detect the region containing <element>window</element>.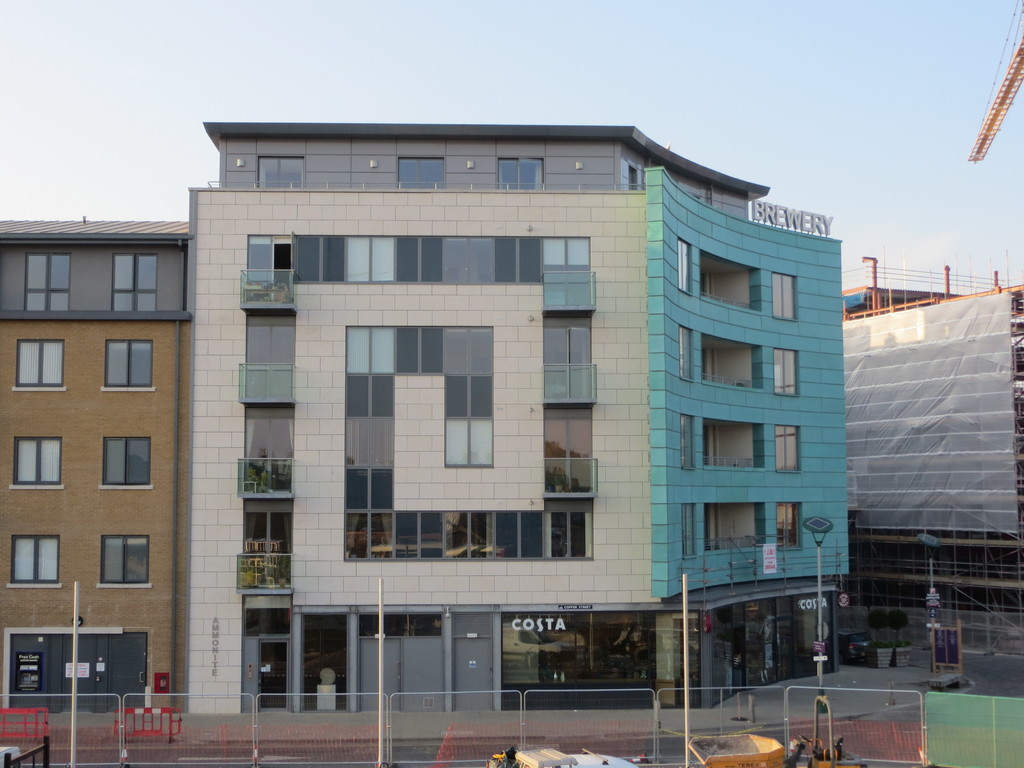
pyautogui.locateOnScreen(111, 252, 158, 310).
